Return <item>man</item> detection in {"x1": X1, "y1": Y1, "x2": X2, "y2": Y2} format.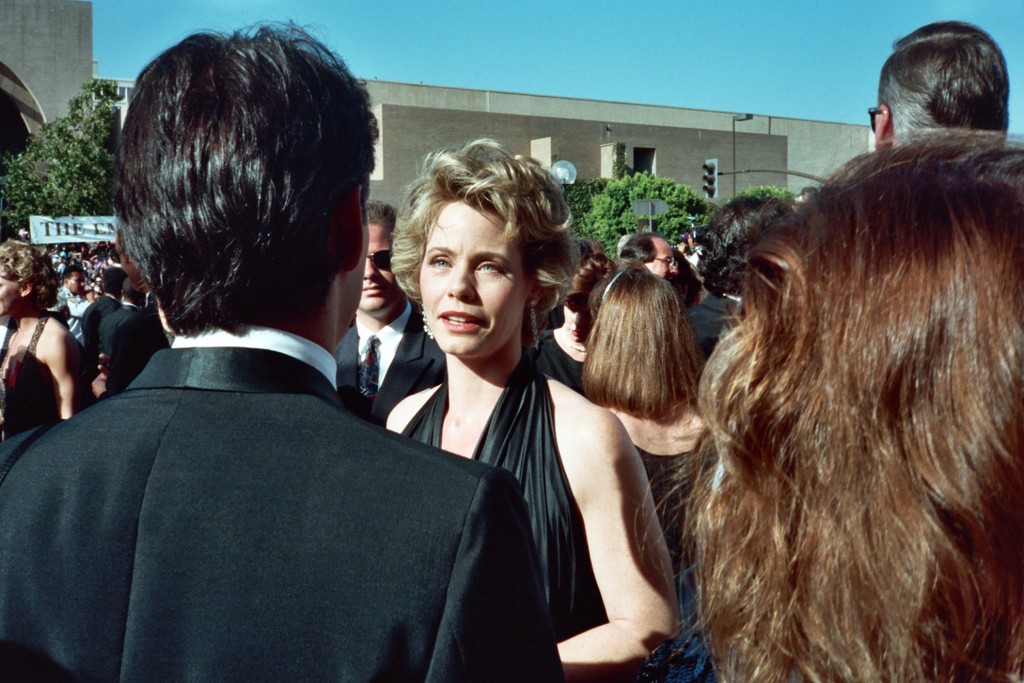
{"x1": 40, "y1": 70, "x2": 517, "y2": 682}.
